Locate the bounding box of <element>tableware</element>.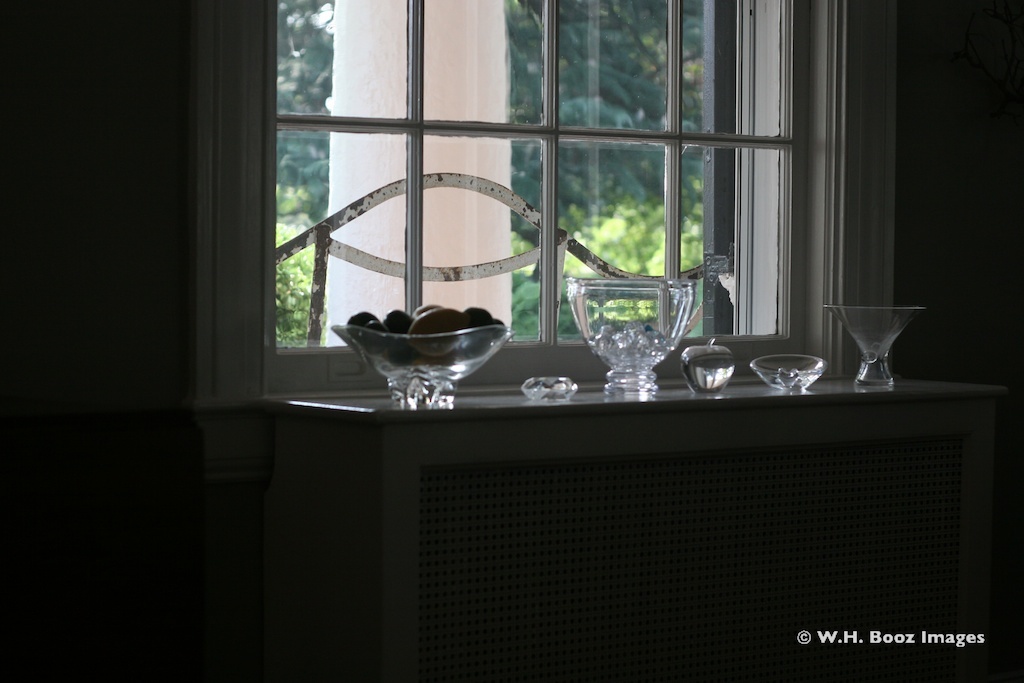
Bounding box: <box>750,352,829,398</box>.
